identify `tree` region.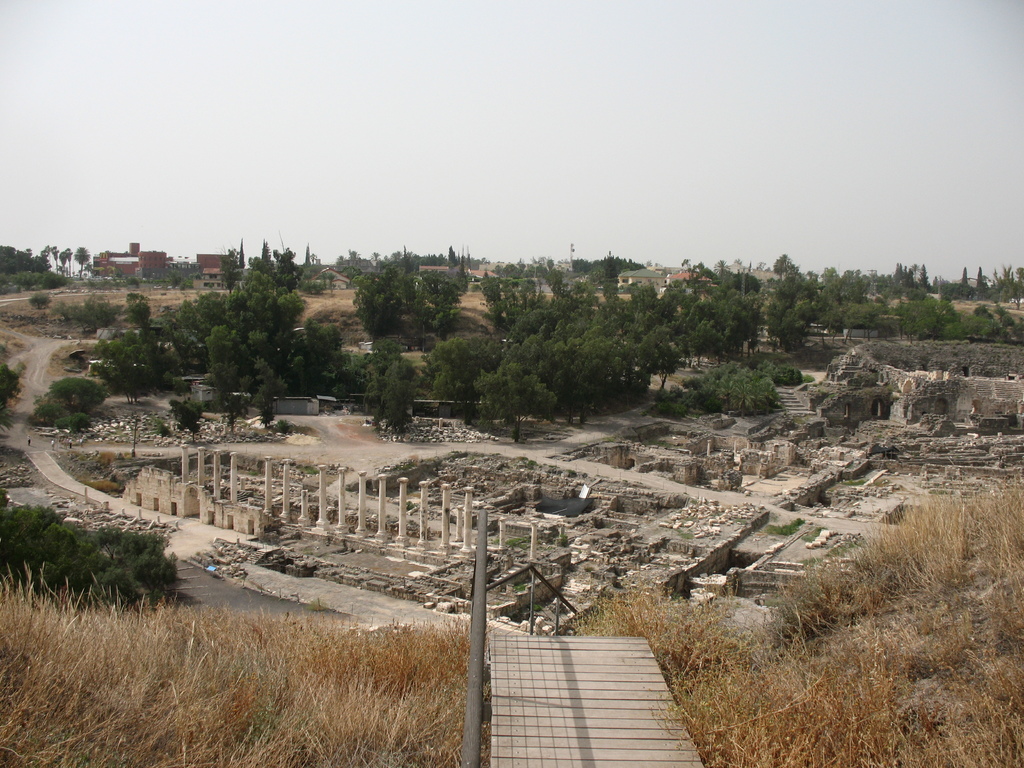
Region: select_region(659, 280, 701, 321).
